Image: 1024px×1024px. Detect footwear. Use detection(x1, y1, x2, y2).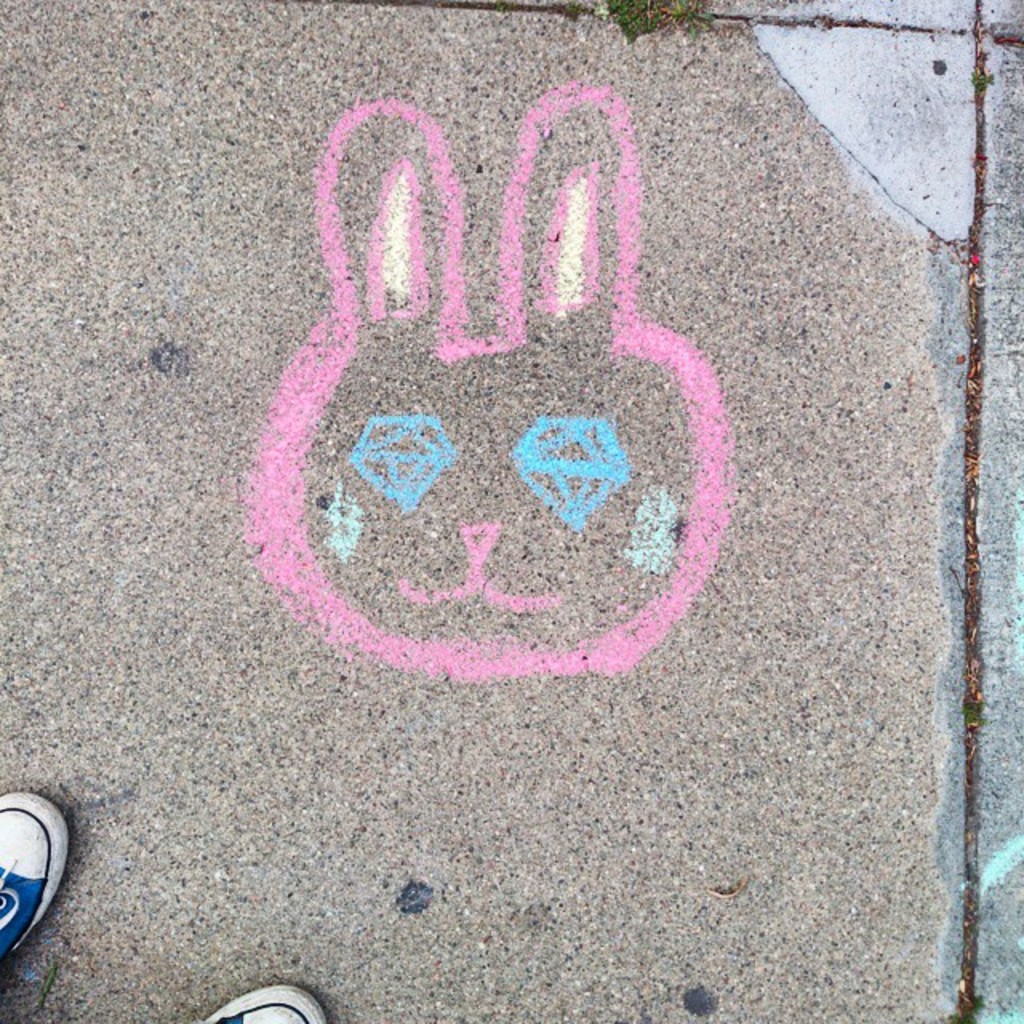
detection(0, 792, 74, 963).
